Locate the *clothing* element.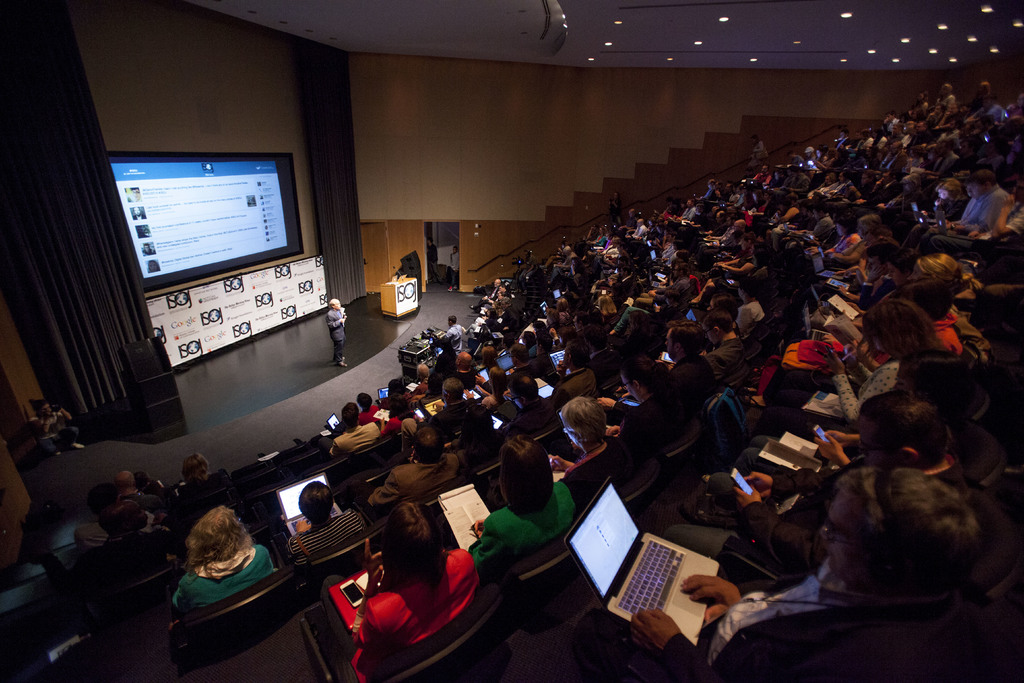
Element bbox: locate(337, 543, 493, 663).
